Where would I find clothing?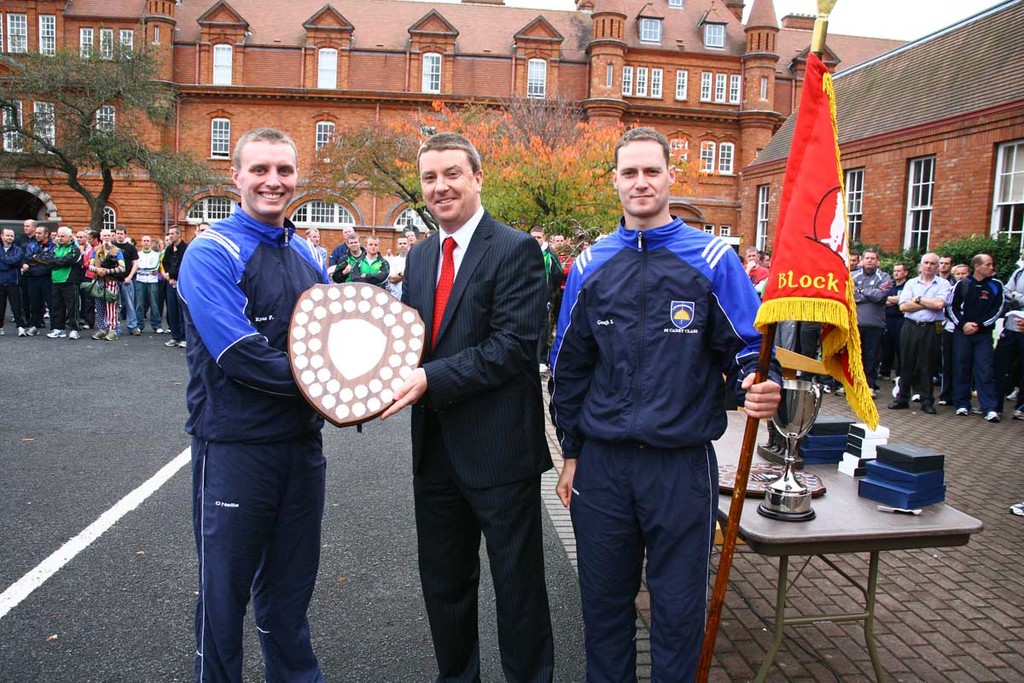
At detection(0, 245, 14, 319).
